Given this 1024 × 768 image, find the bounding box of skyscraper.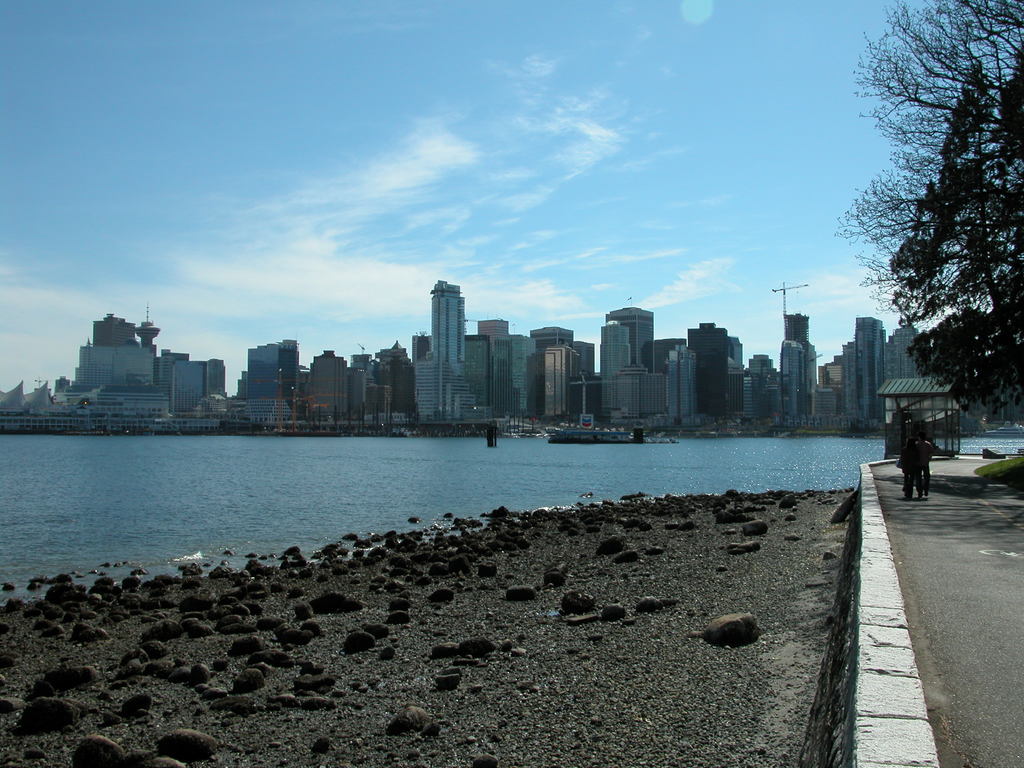
679/321/730/414.
